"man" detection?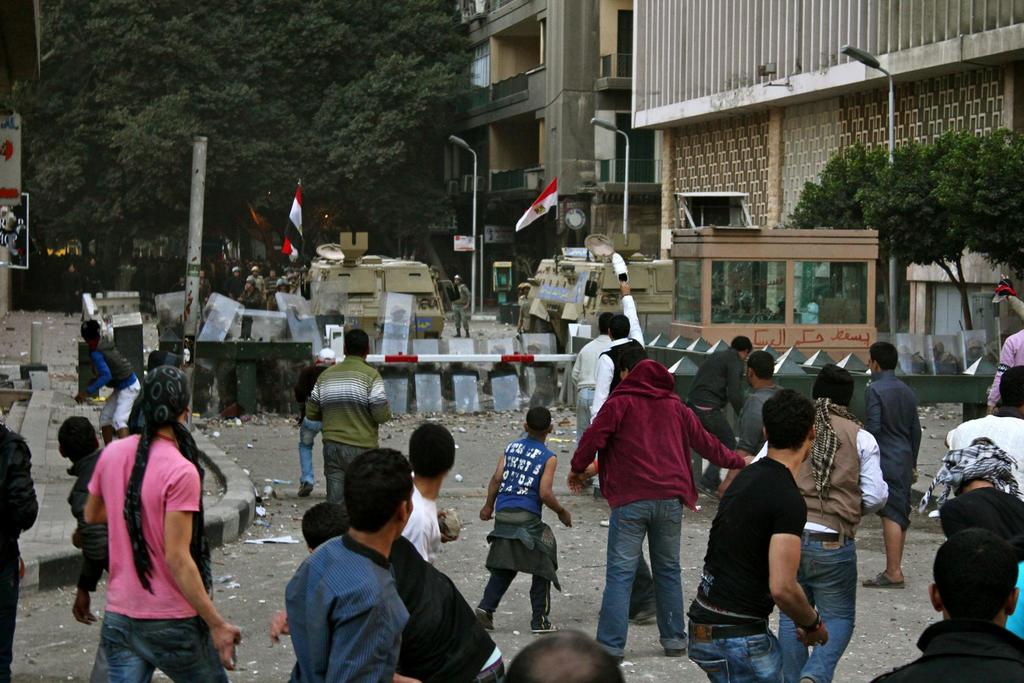
l=682, t=388, r=829, b=682
